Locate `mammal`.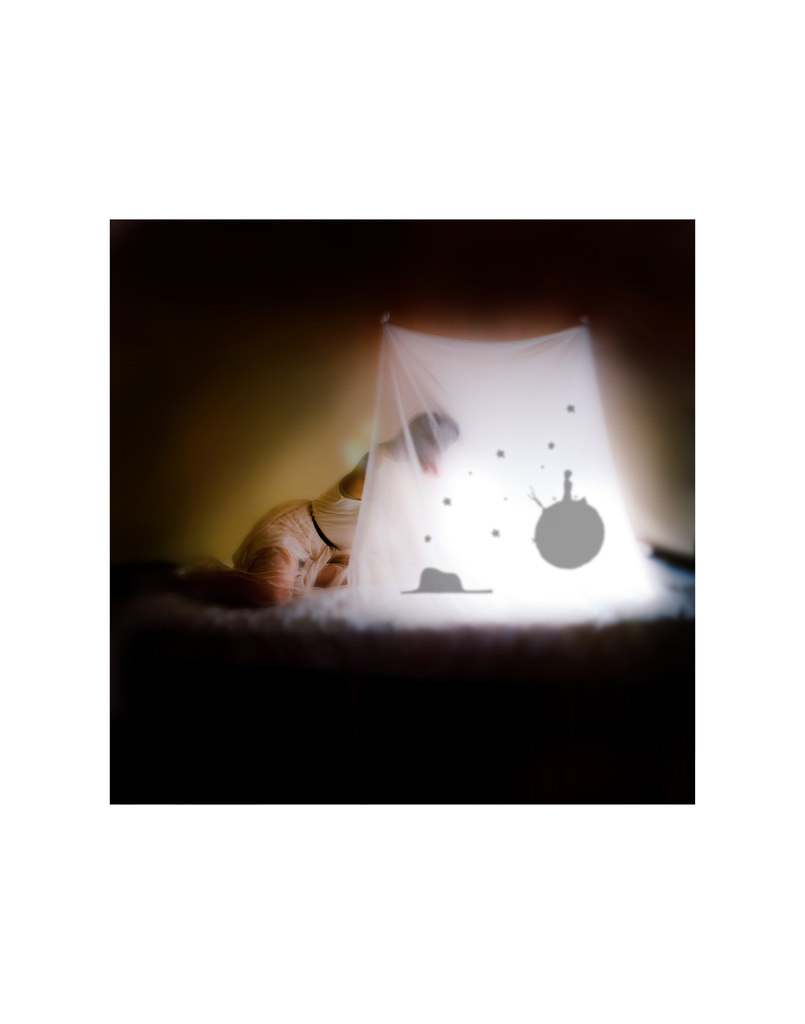
Bounding box: locate(168, 412, 456, 609).
